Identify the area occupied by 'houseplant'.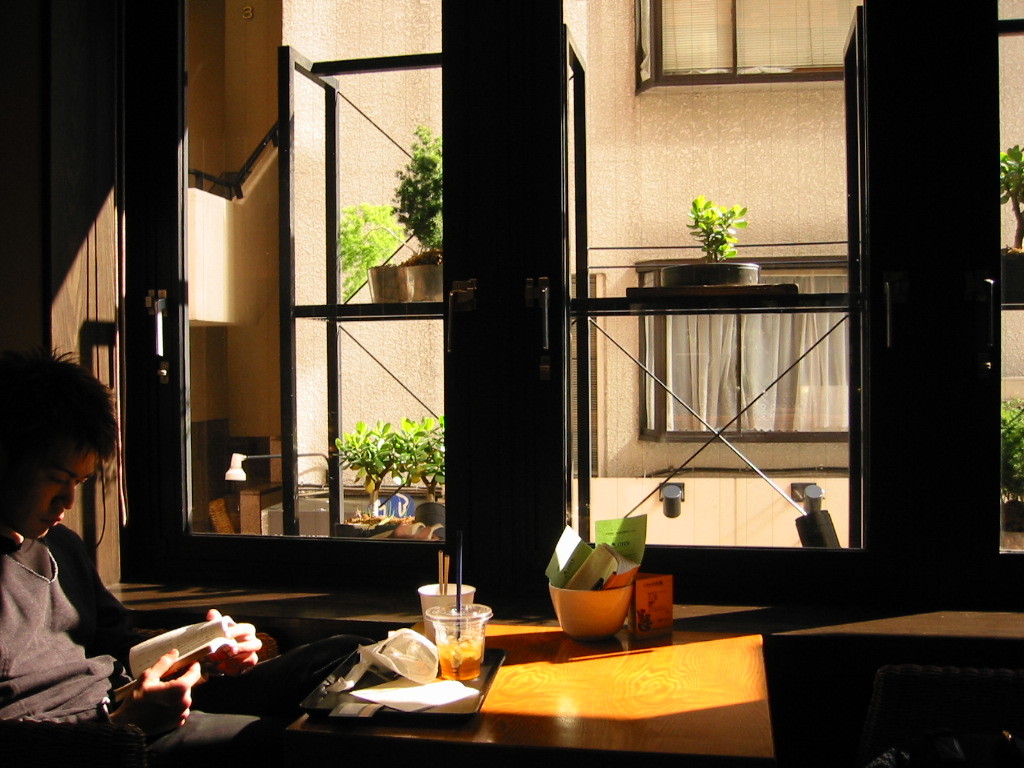
Area: <bbox>346, 430, 442, 525</bbox>.
